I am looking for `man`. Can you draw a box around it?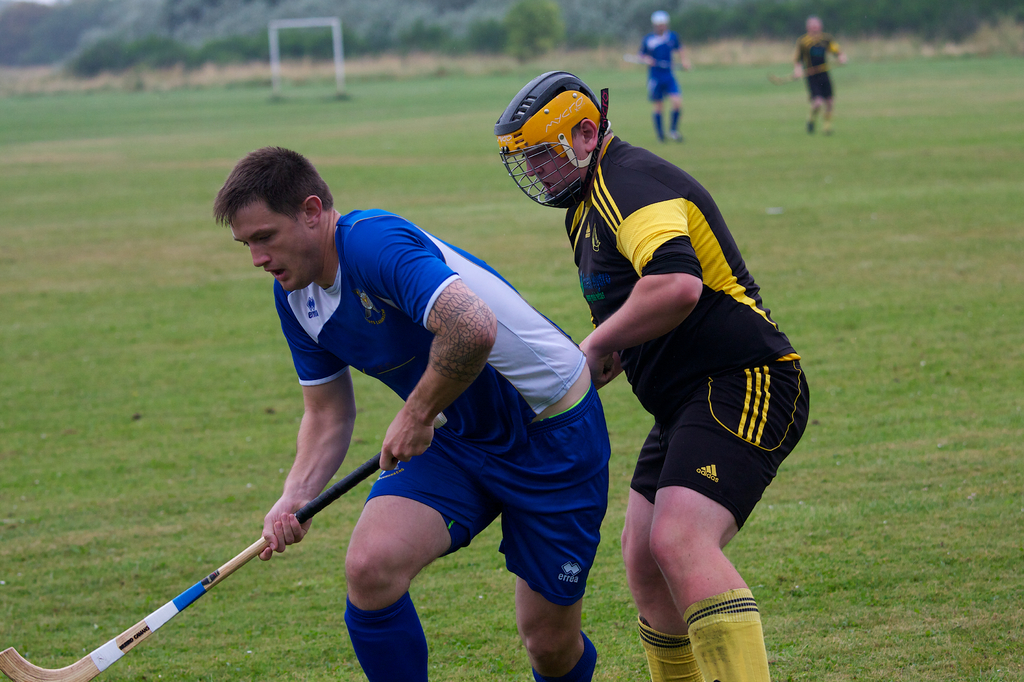
Sure, the bounding box is [211,145,612,681].
